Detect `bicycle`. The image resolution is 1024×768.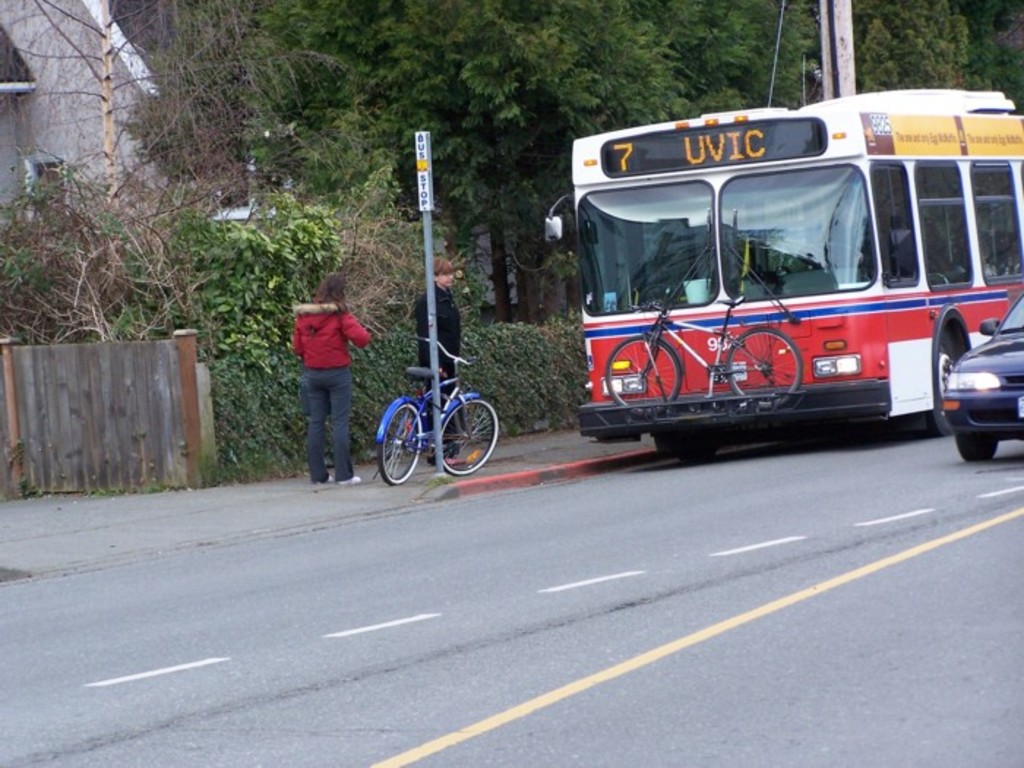
<box>598,275,809,411</box>.
